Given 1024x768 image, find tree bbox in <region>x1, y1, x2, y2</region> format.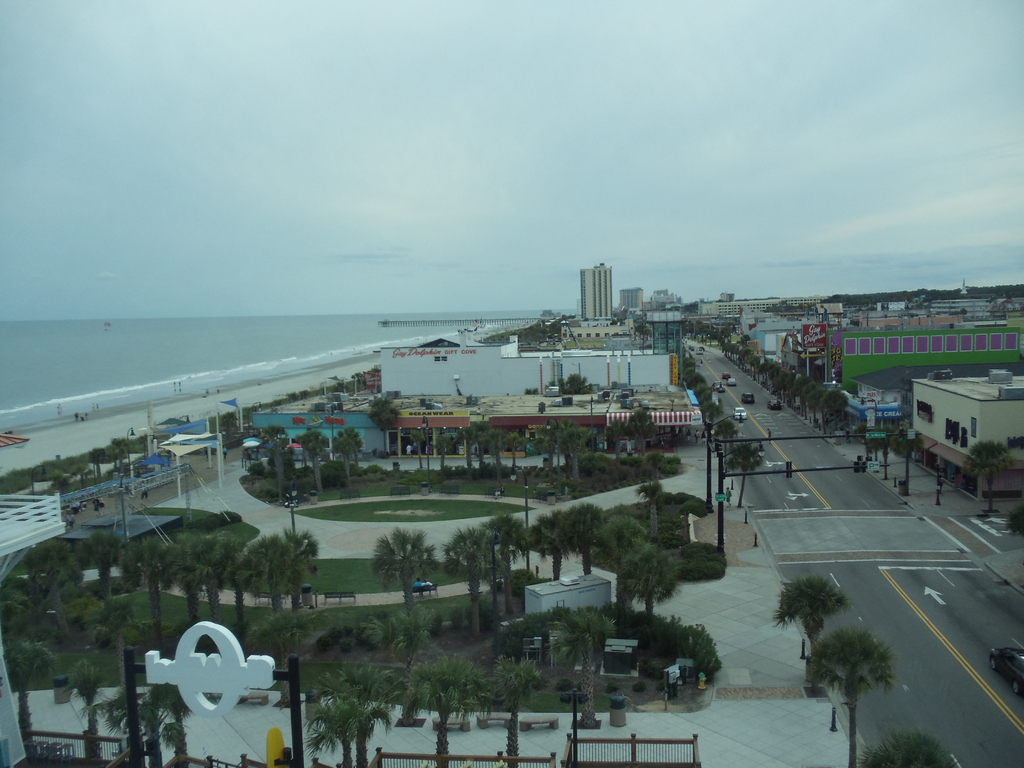
<region>413, 428, 424, 467</region>.
